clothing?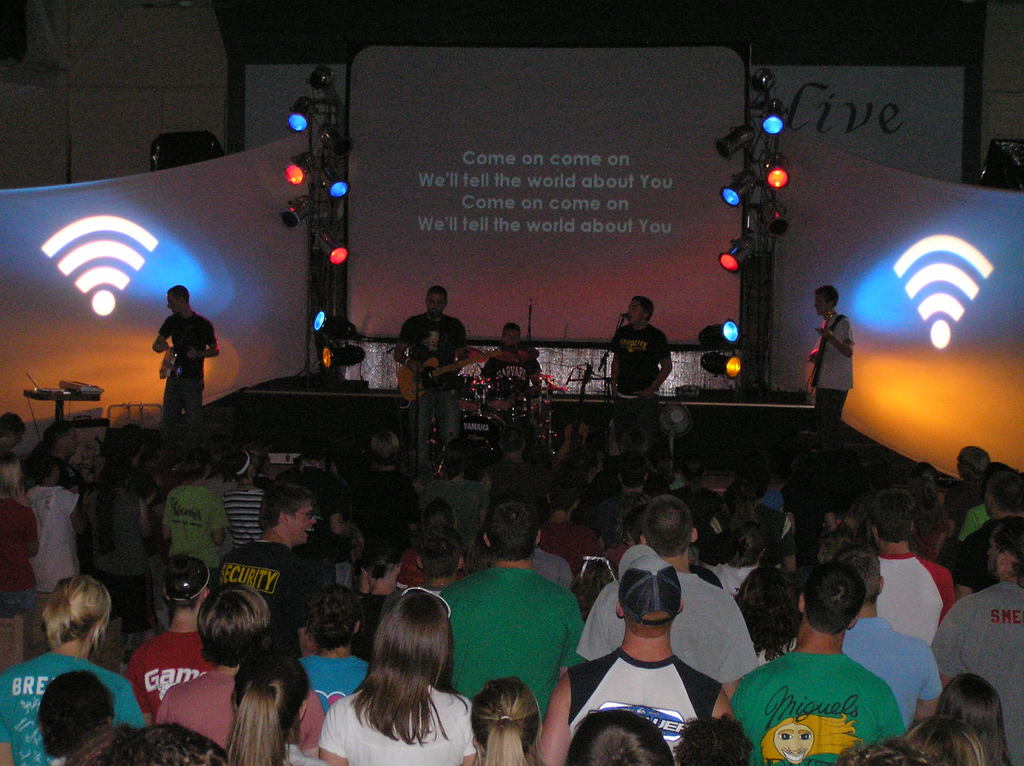
bbox(163, 308, 218, 438)
